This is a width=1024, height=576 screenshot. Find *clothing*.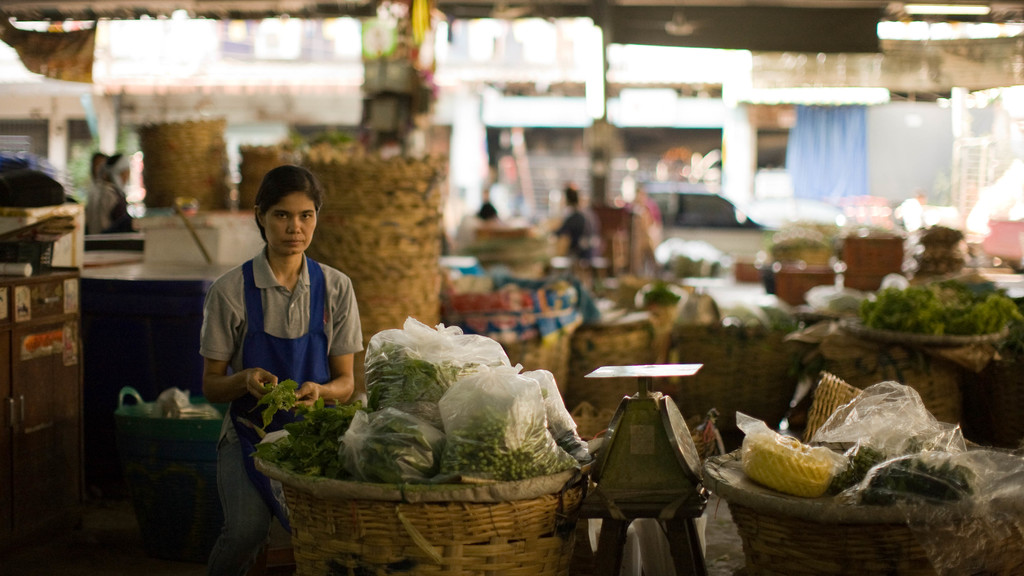
Bounding box: bbox=[188, 225, 355, 427].
